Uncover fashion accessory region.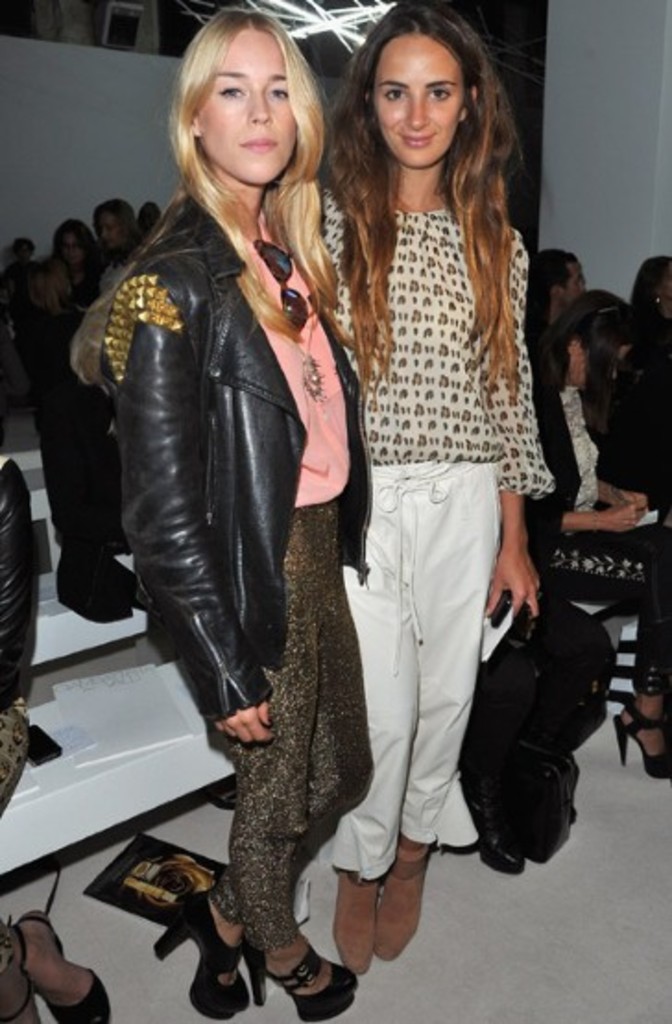
Uncovered: bbox=(144, 886, 249, 1022).
